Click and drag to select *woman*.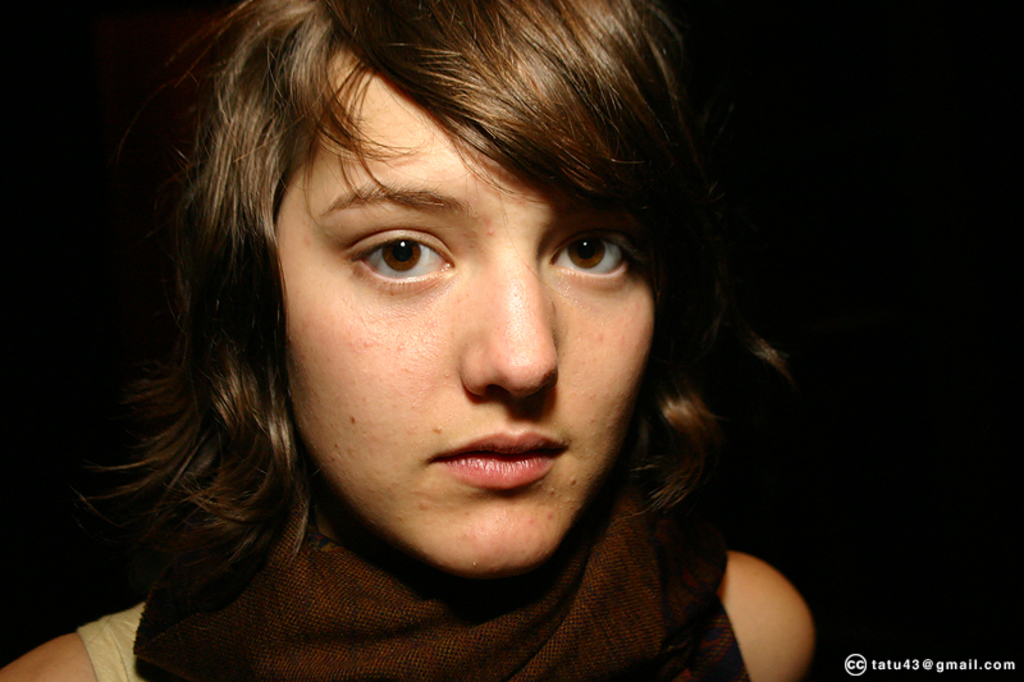
Selection: box(37, 0, 841, 662).
